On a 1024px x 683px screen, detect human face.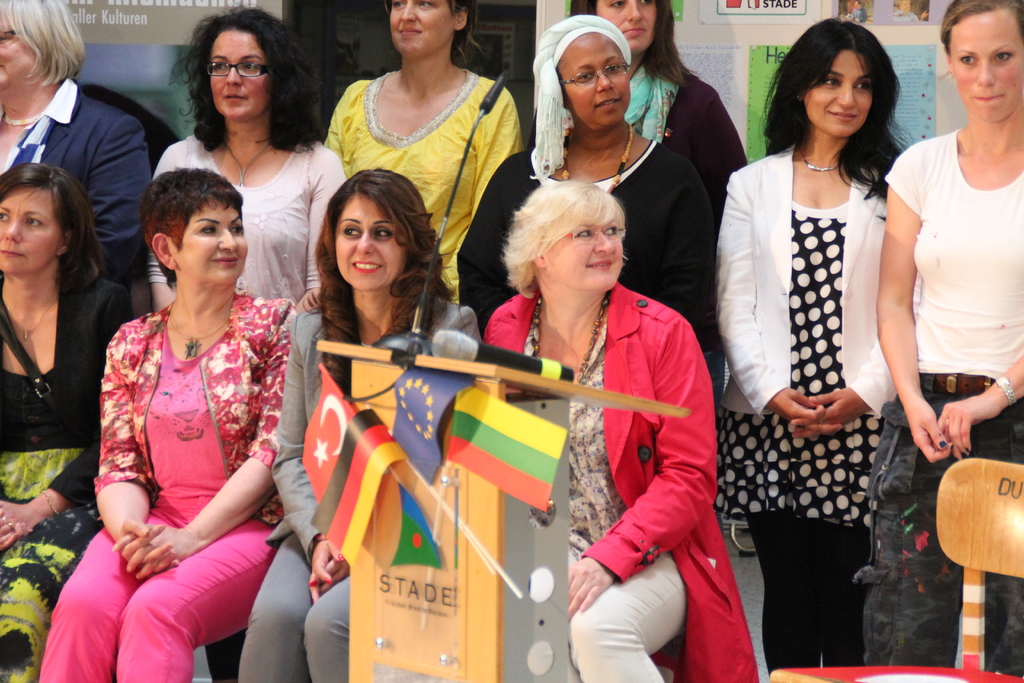
[556,36,630,135].
